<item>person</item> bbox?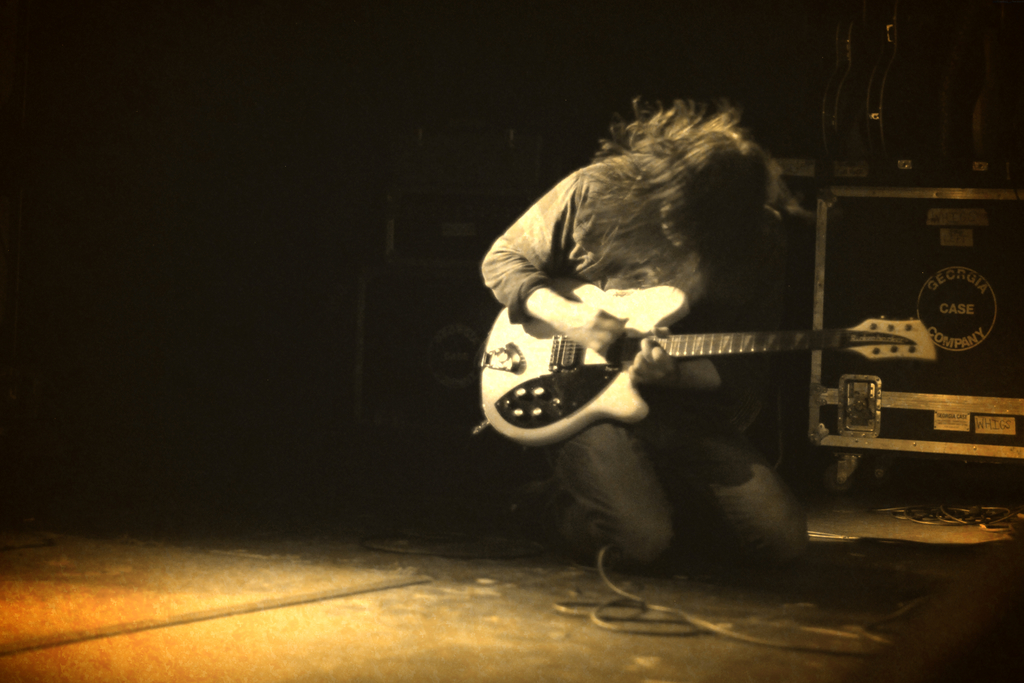
box=[495, 108, 815, 502]
